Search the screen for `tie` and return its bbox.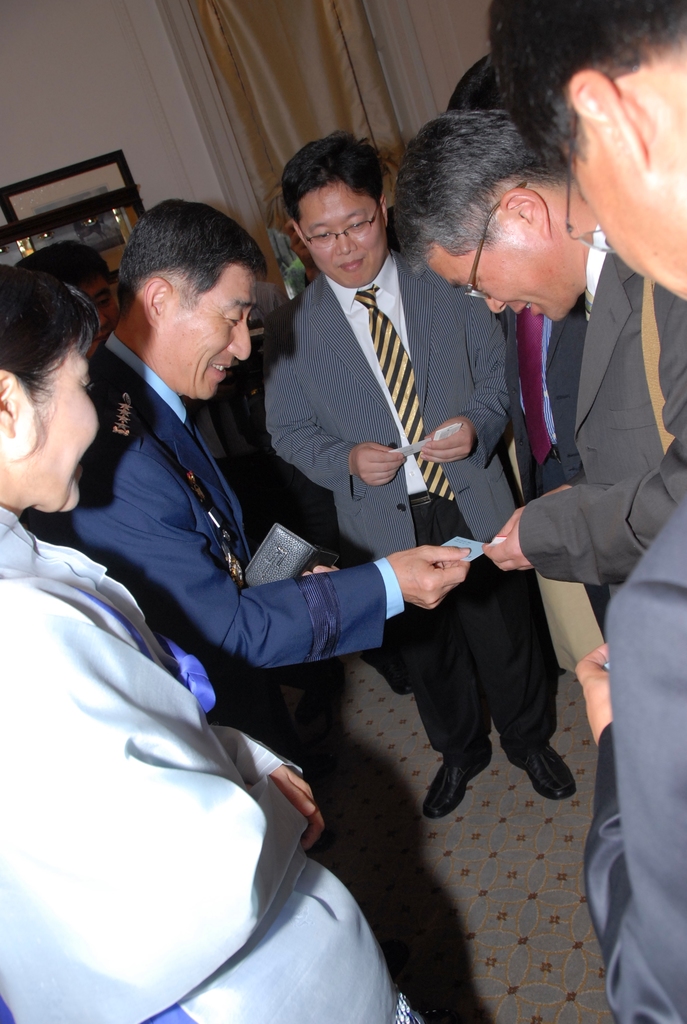
Found: {"x1": 518, "y1": 316, "x2": 553, "y2": 468}.
